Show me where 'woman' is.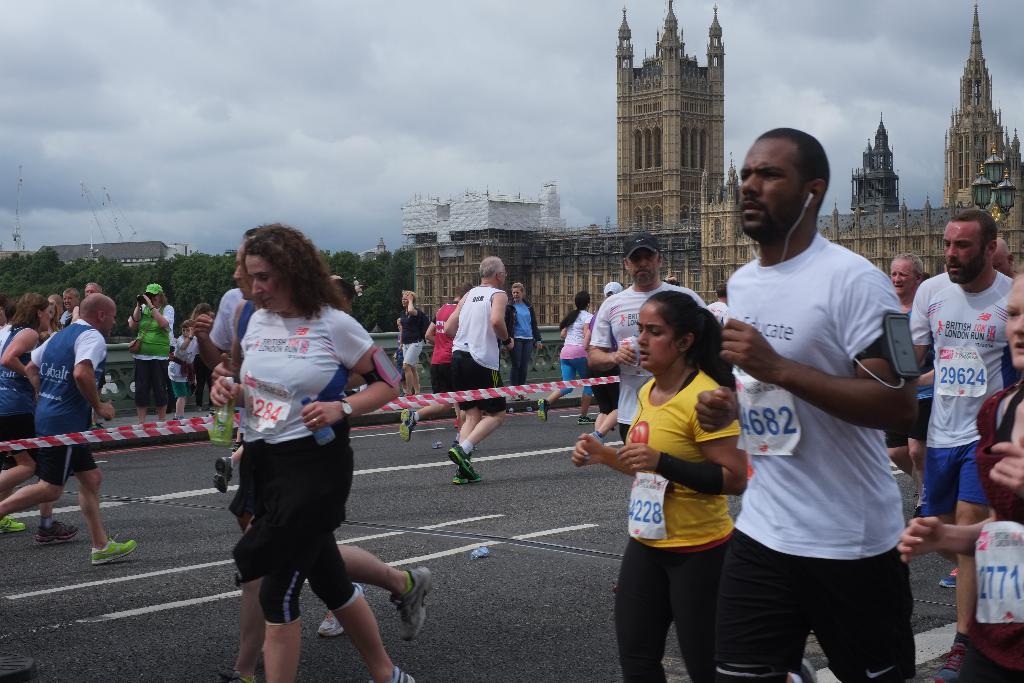
'woman' is at x1=201, y1=244, x2=399, y2=682.
